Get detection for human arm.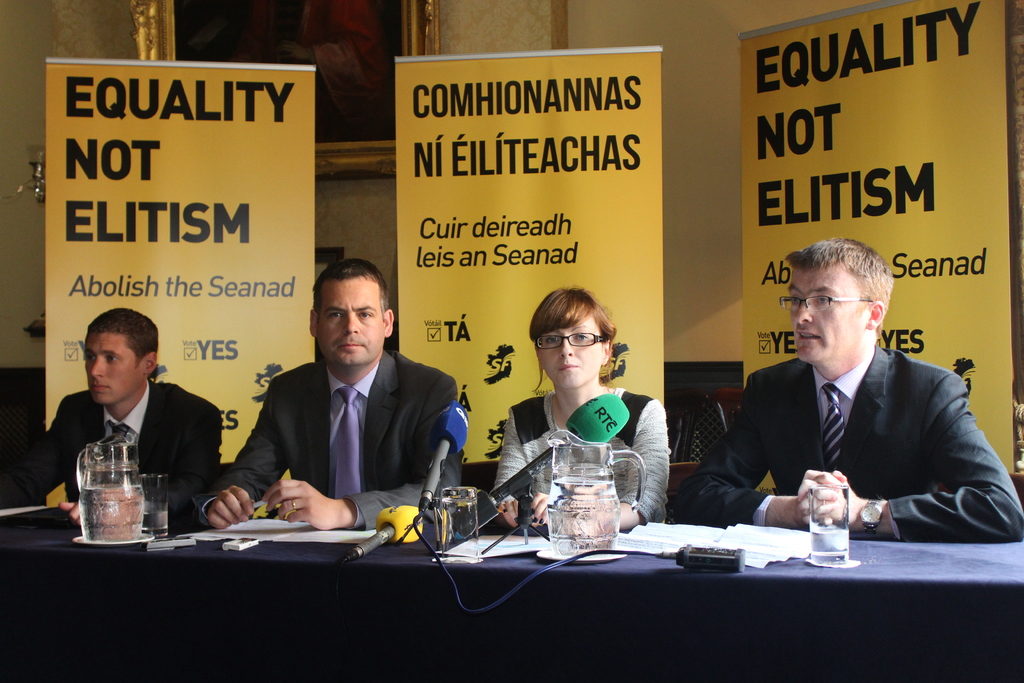
Detection: {"x1": 527, "y1": 400, "x2": 666, "y2": 530}.
